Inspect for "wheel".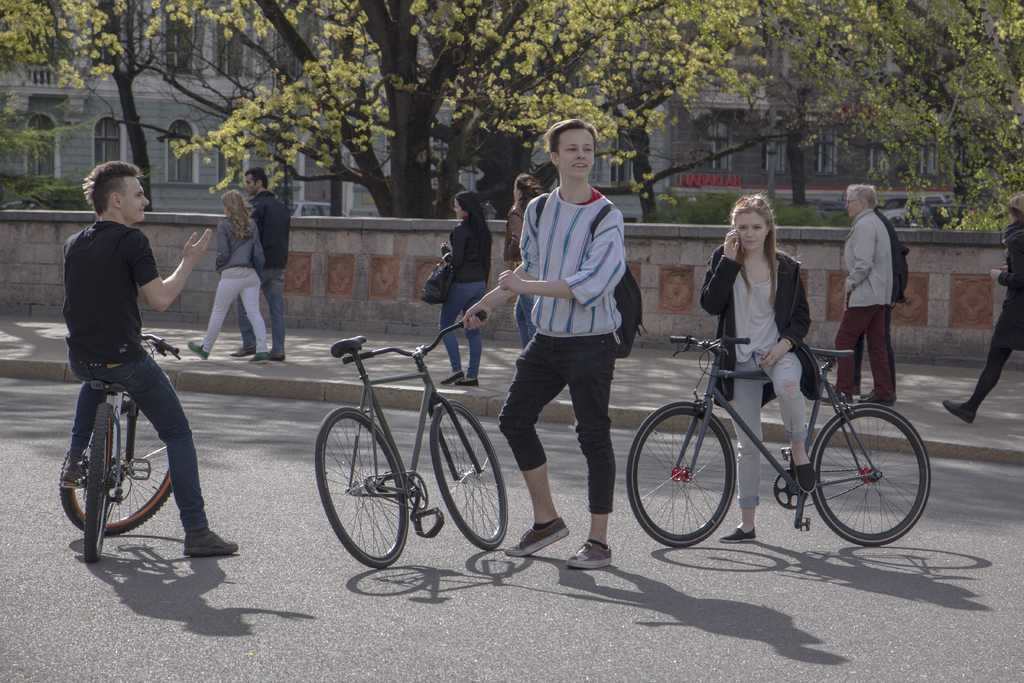
Inspection: bbox=(82, 402, 117, 563).
